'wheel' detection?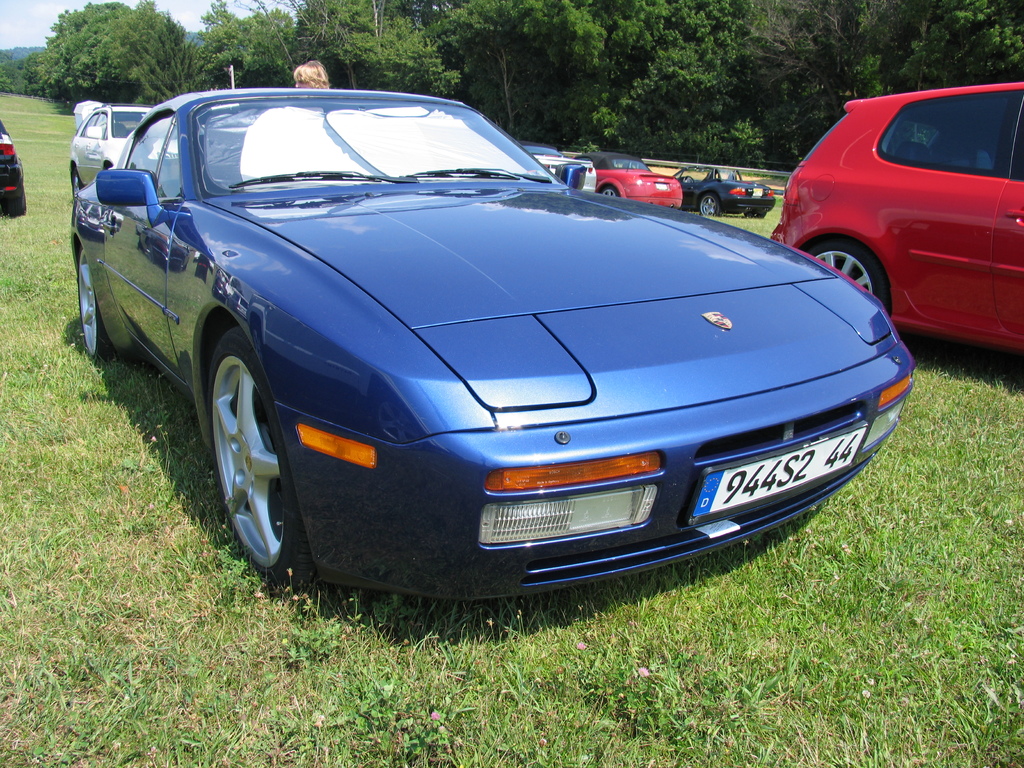
(6,187,26,219)
